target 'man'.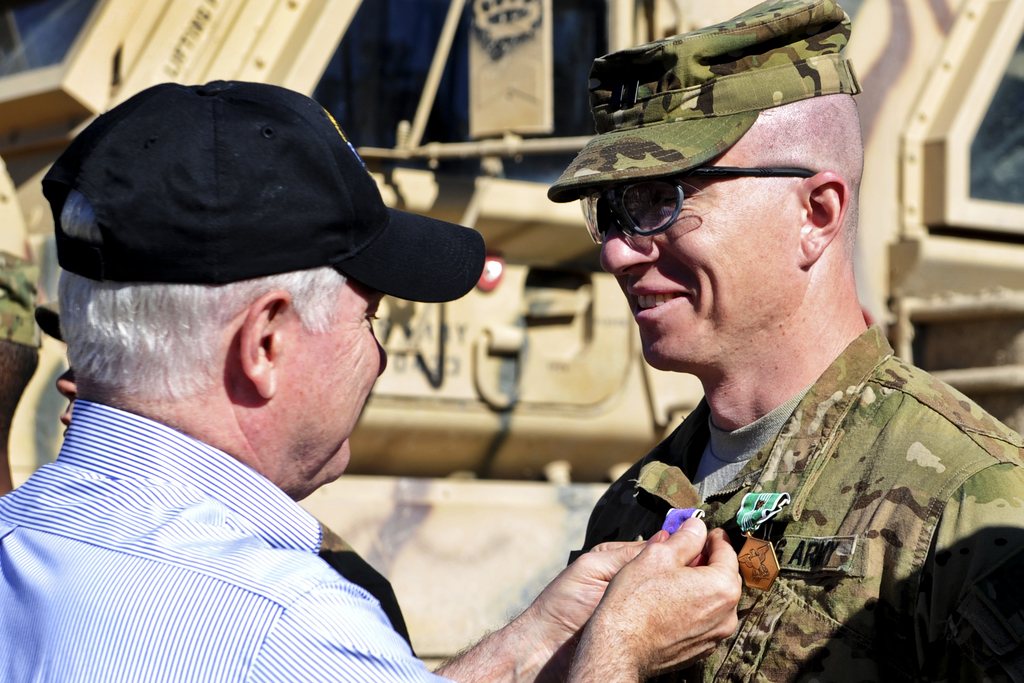
Target region: [x1=498, y1=51, x2=1009, y2=668].
